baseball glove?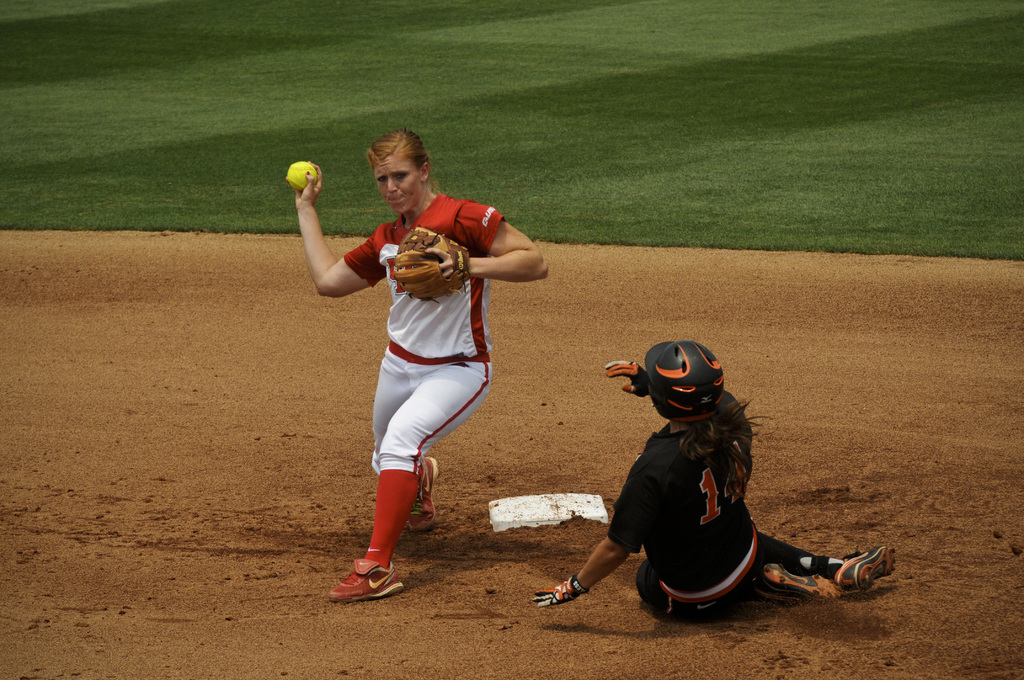
[x1=391, y1=224, x2=472, y2=306]
